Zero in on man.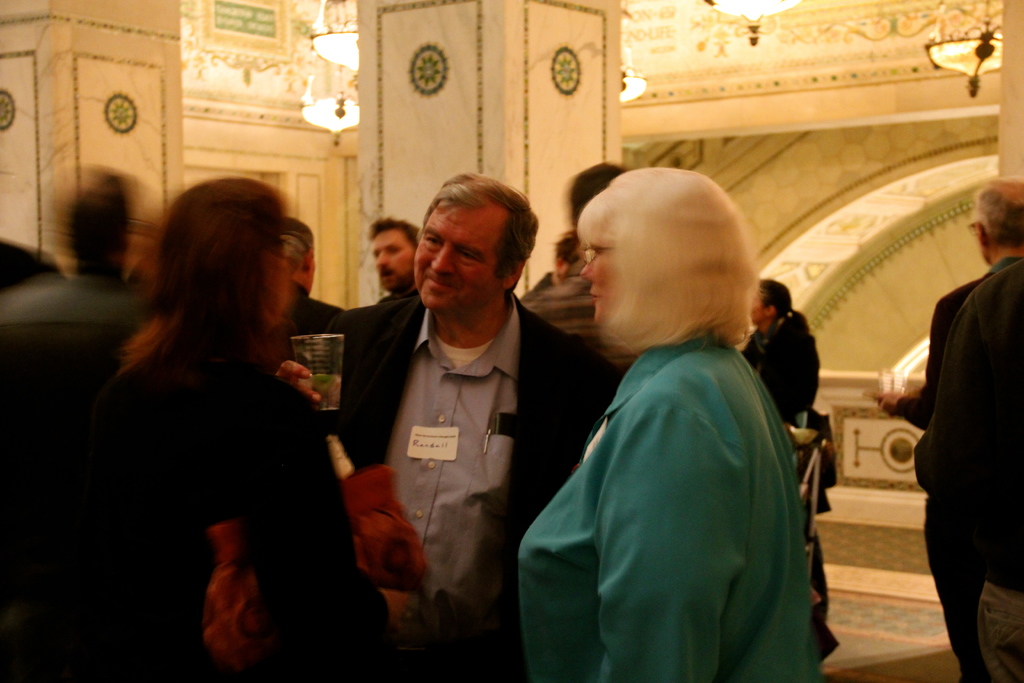
Zeroed in: pyautogui.locateOnScreen(301, 179, 584, 682).
